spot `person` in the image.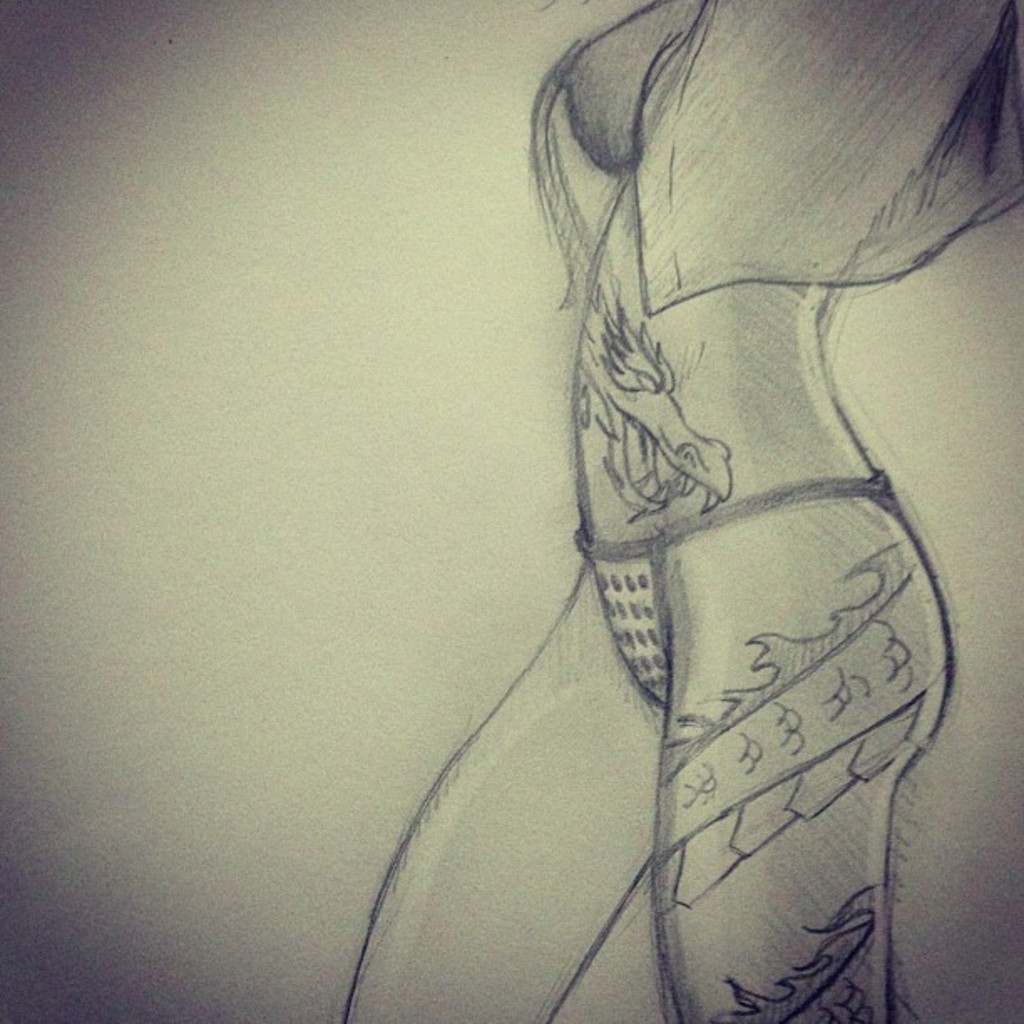
`person` found at (330,18,1021,1023).
